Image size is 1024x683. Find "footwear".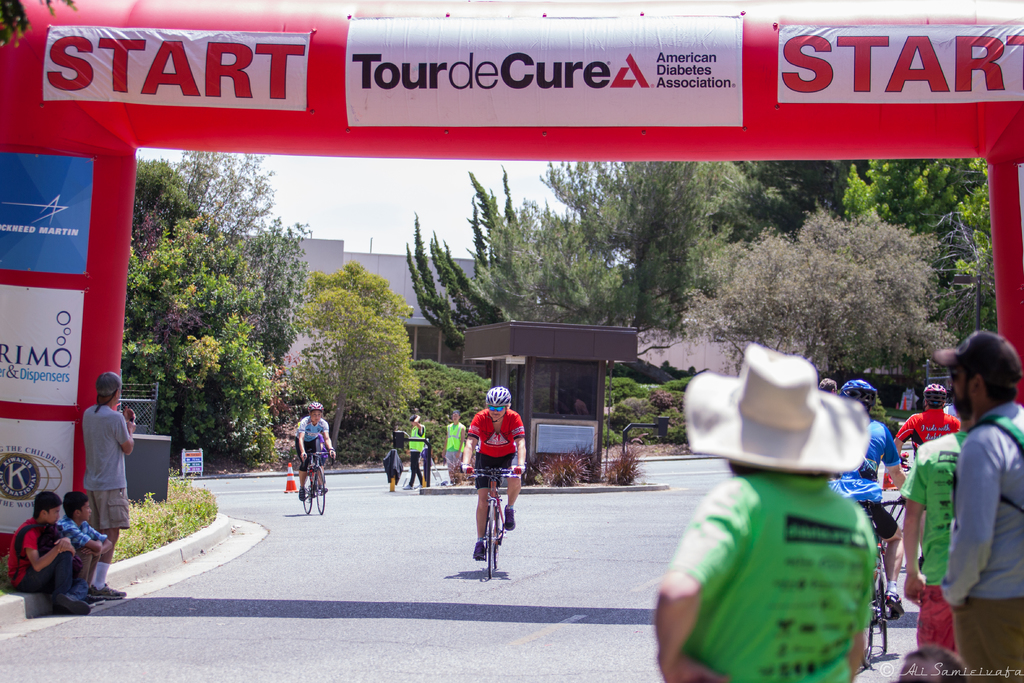
left=502, top=508, right=519, bottom=532.
